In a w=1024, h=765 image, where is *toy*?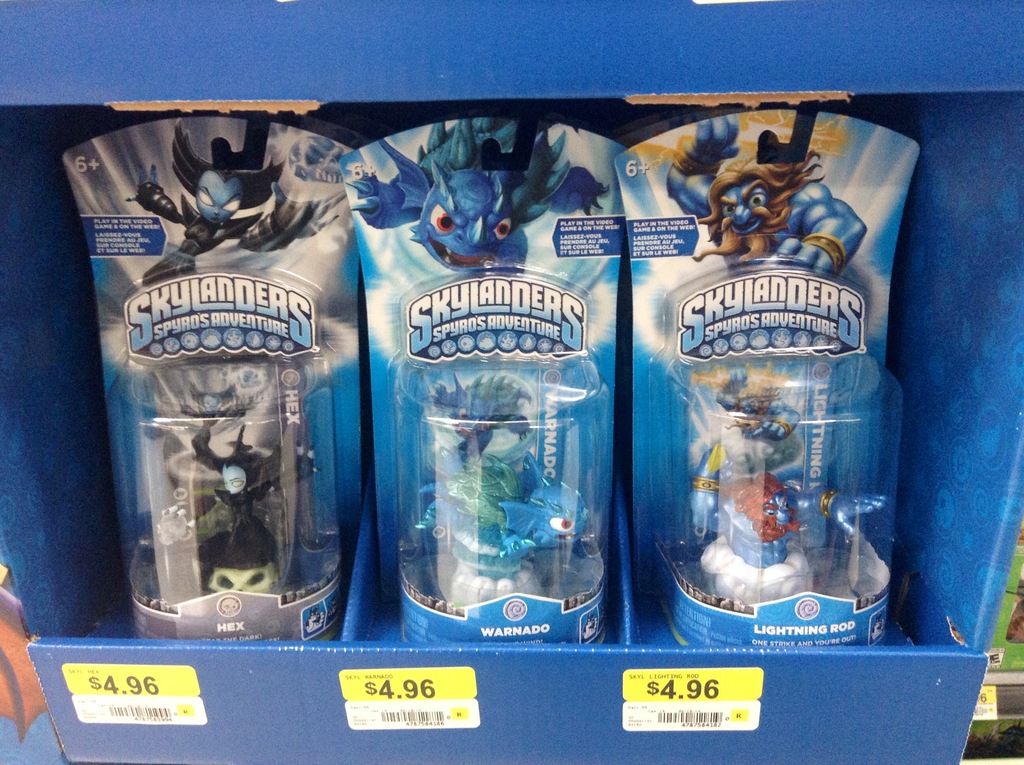
locate(664, 113, 867, 281).
